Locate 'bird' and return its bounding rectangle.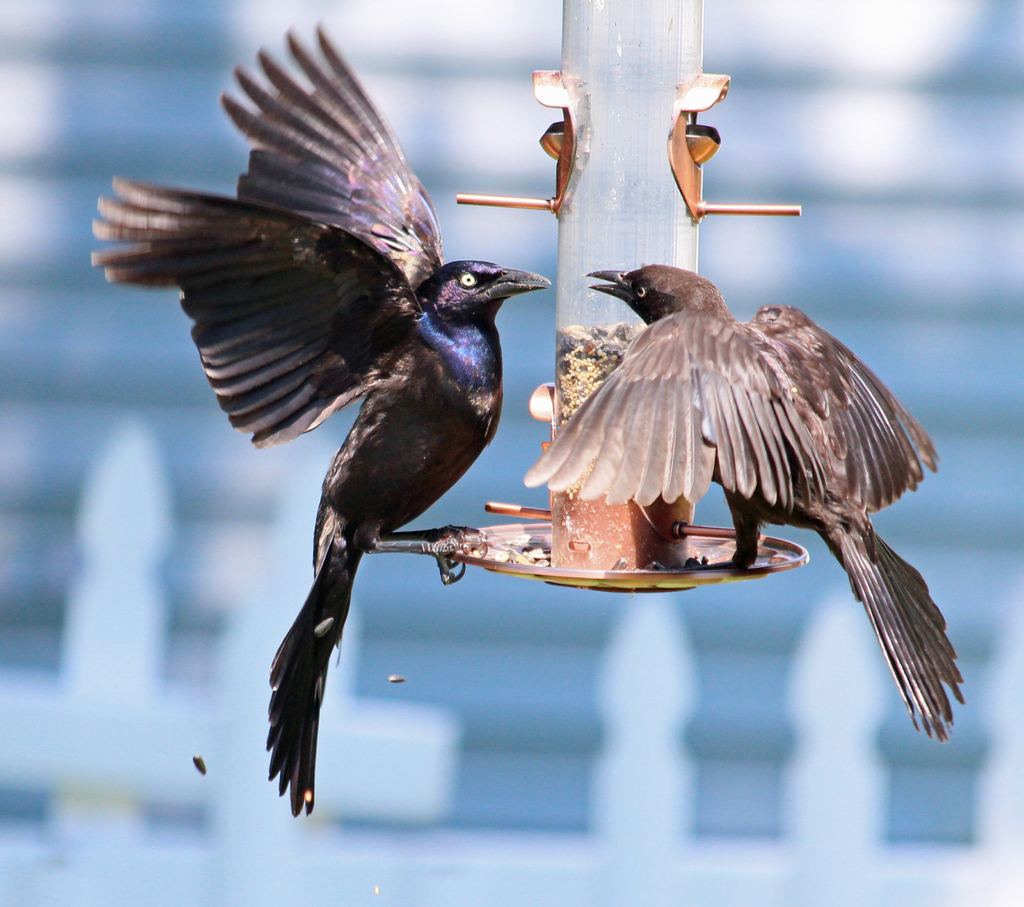
l=519, t=259, r=966, b=742.
